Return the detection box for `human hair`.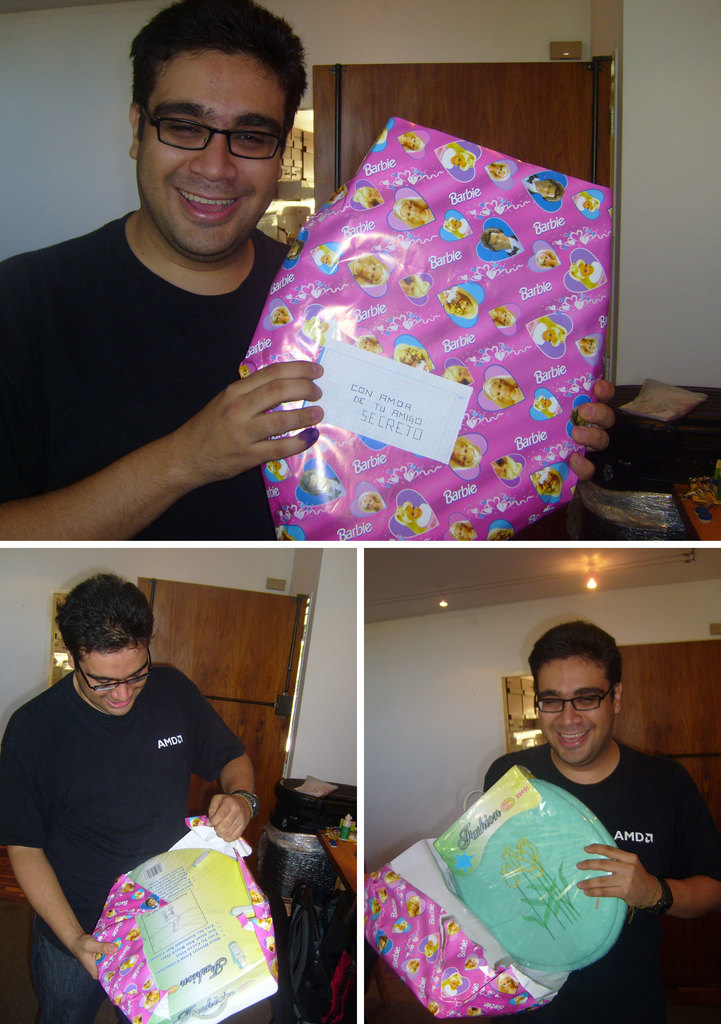
x1=425 y1=943 x2=433 y2=957.
